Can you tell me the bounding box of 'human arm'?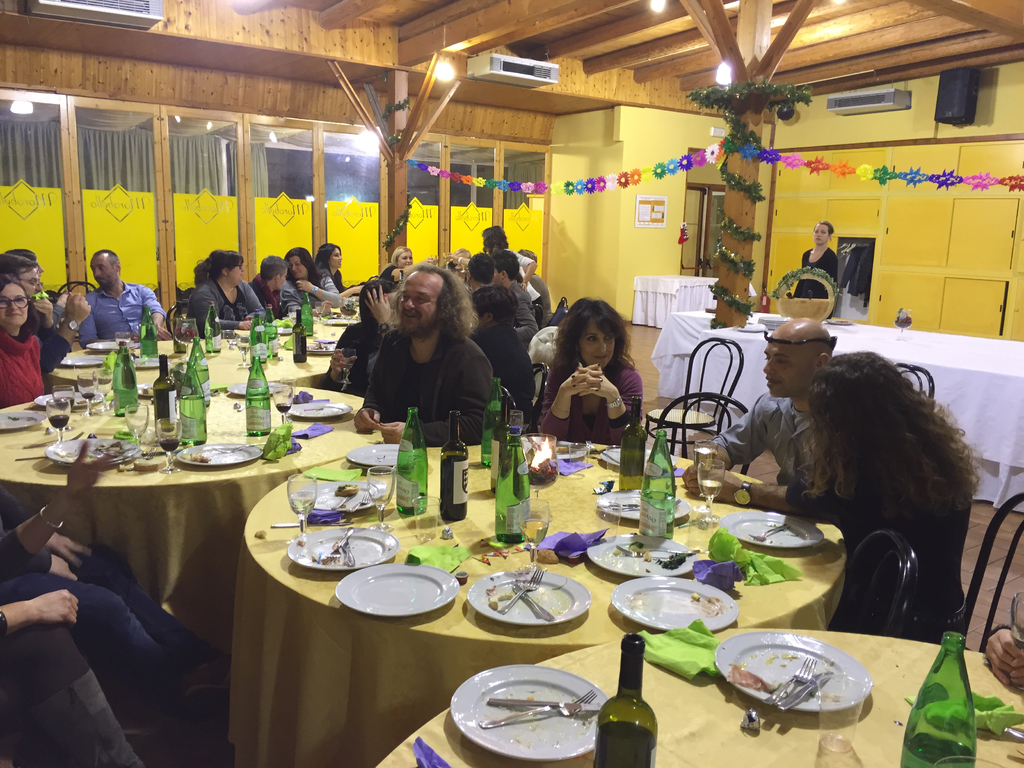
bbox(0, 585, 87, 634).
